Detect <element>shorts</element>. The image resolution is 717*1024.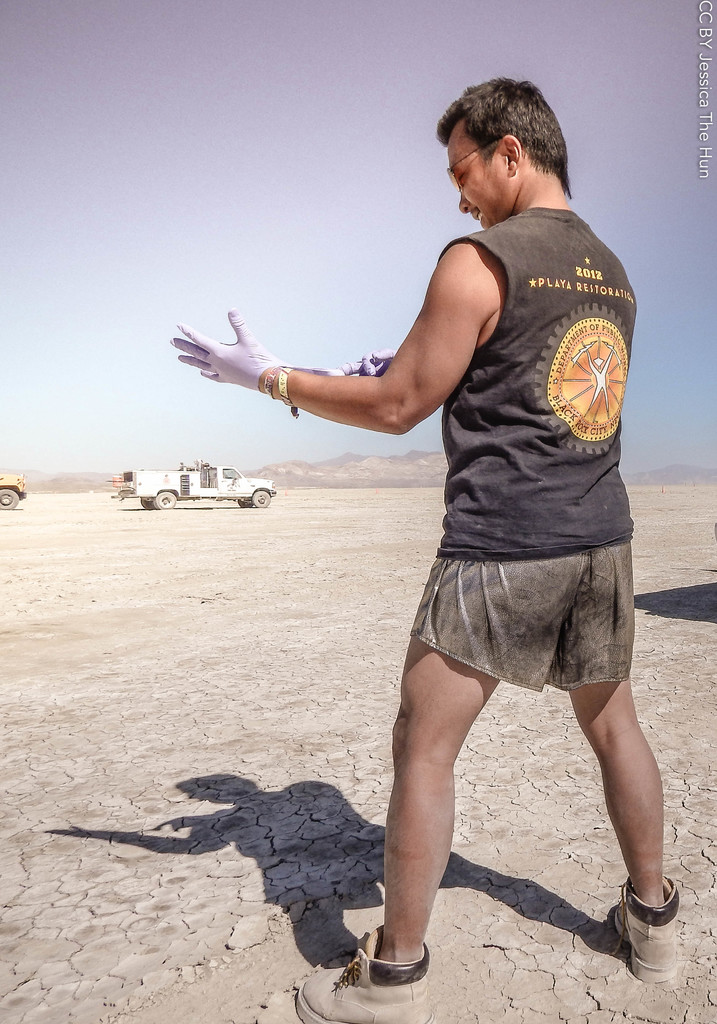
box(394, 558, 649, 676).
